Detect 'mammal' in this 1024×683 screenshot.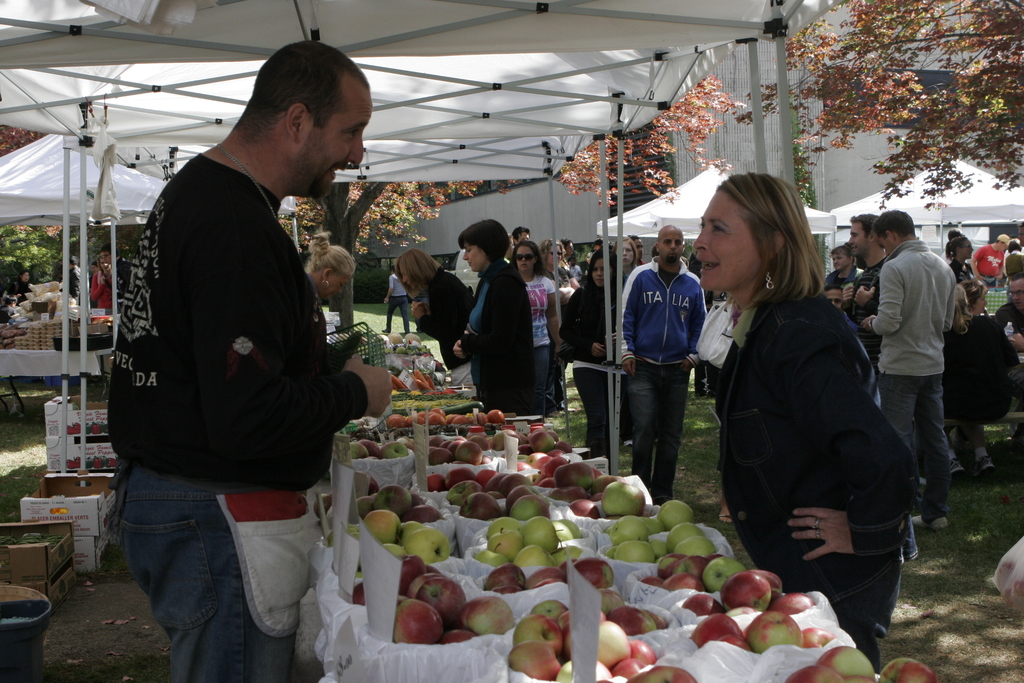
Detection: (62,258,82,299).
